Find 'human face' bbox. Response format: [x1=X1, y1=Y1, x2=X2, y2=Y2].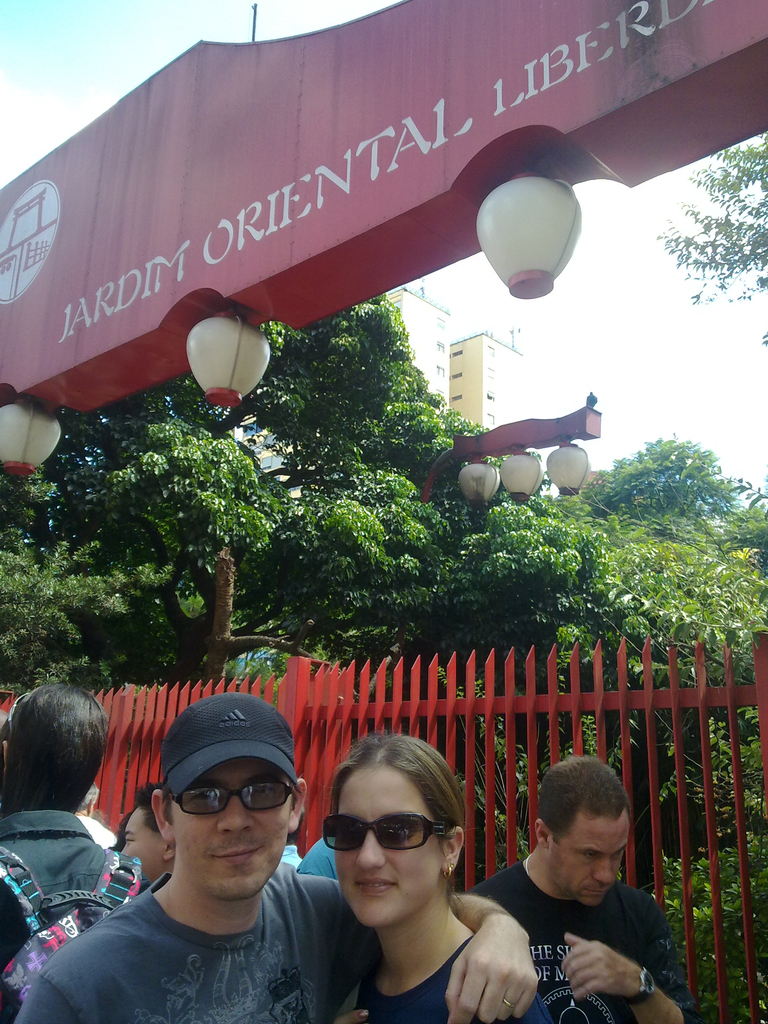
[x1=167, y1=758, x2=295, y2=902].
